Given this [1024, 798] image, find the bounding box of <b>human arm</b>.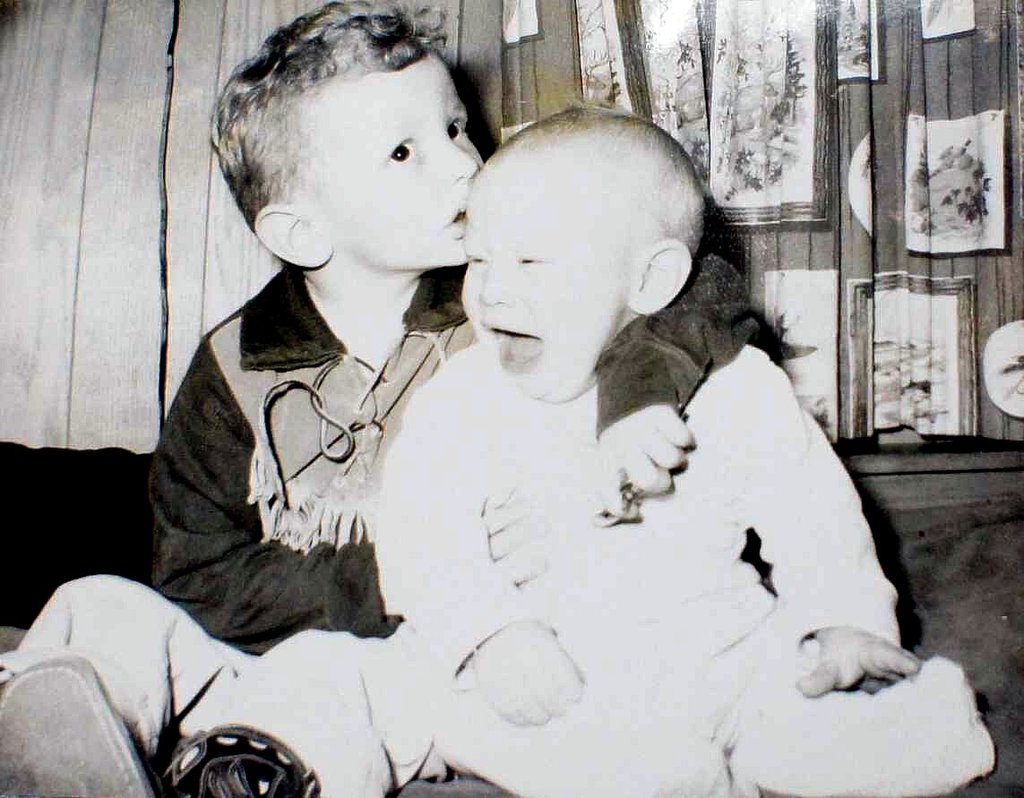
{"left": 152, "top": 333, "right": 553, "bottom": 658}.
